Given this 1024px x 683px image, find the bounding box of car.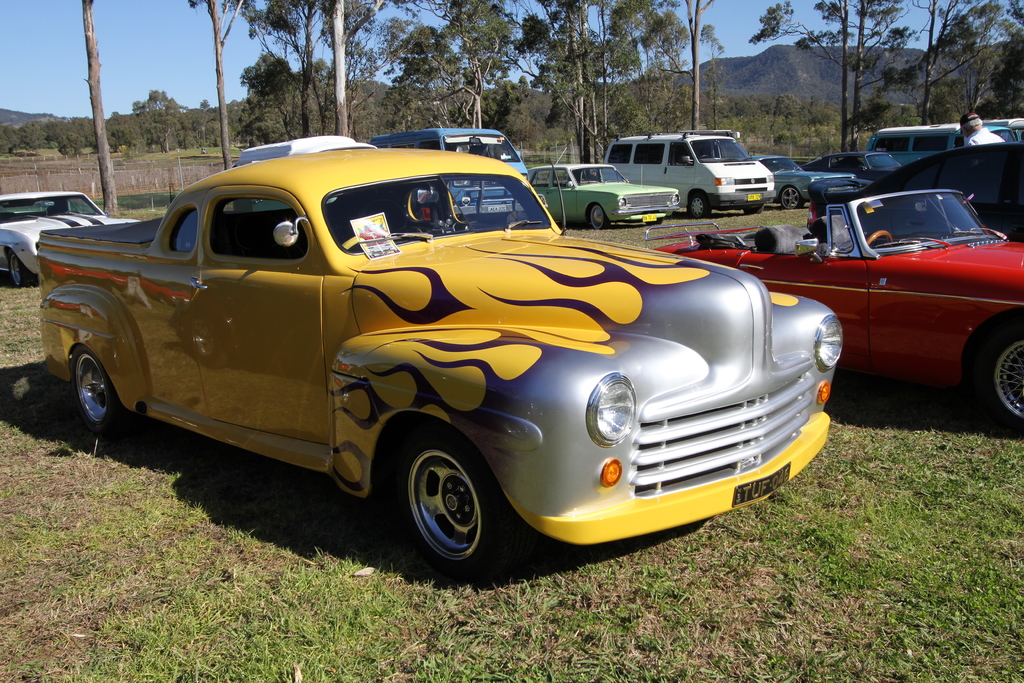
[left=870, top=149, right=1023, bottom=244].
